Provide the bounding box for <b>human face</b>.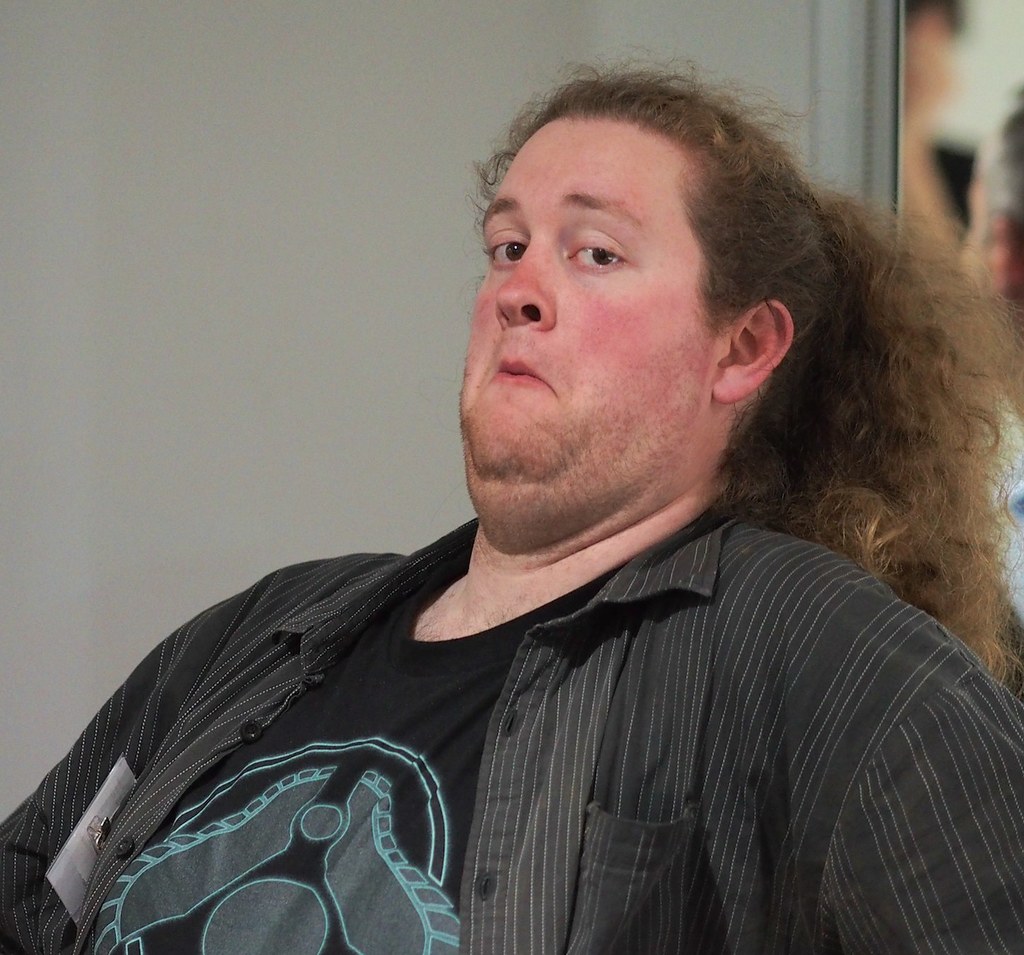
<bbox>459, 115, 714, 484</bbox>.
